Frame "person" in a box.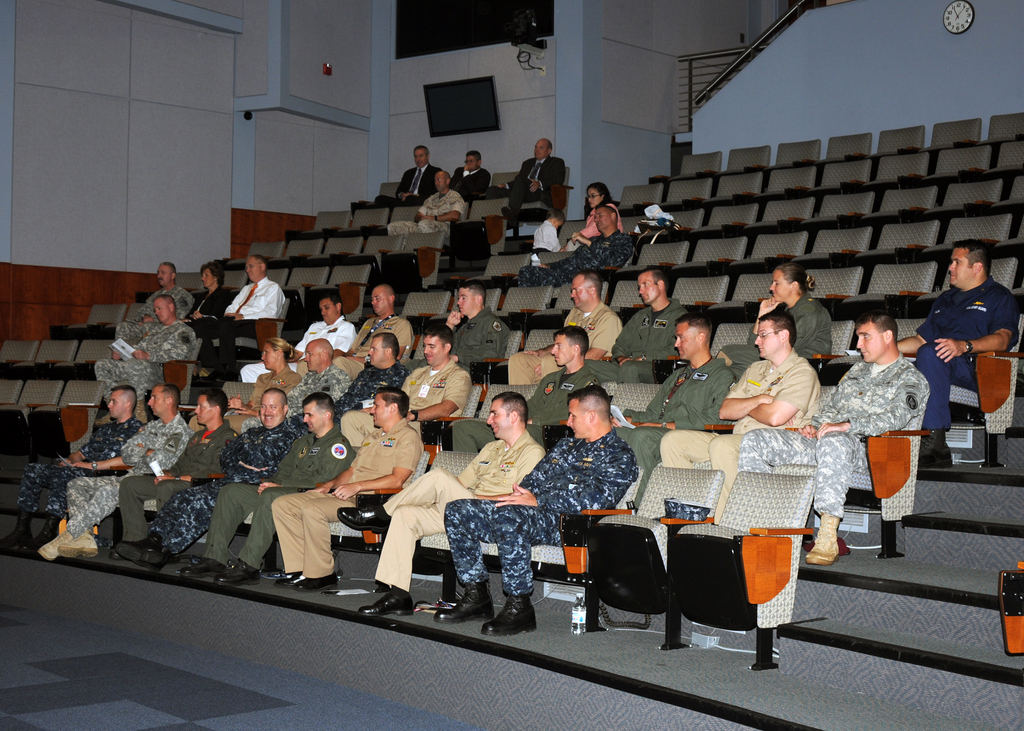
<region>499, 136, 567, 220</region>.
